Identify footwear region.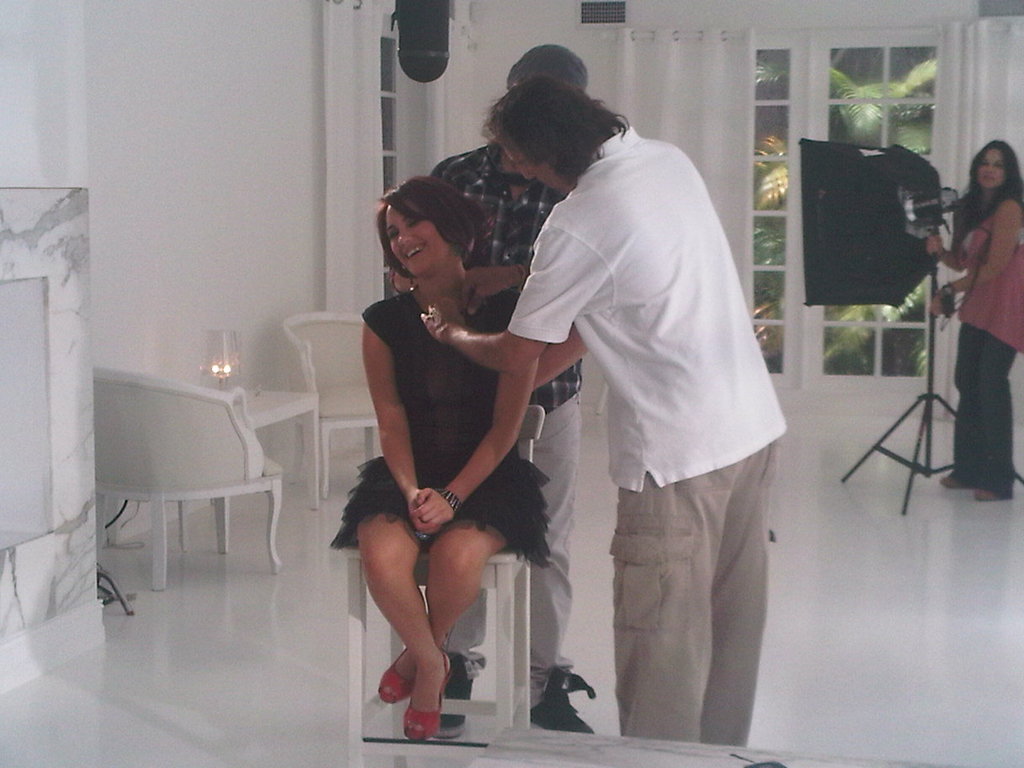
Region: x1=441 y1=657 x2=475 y2=730.
